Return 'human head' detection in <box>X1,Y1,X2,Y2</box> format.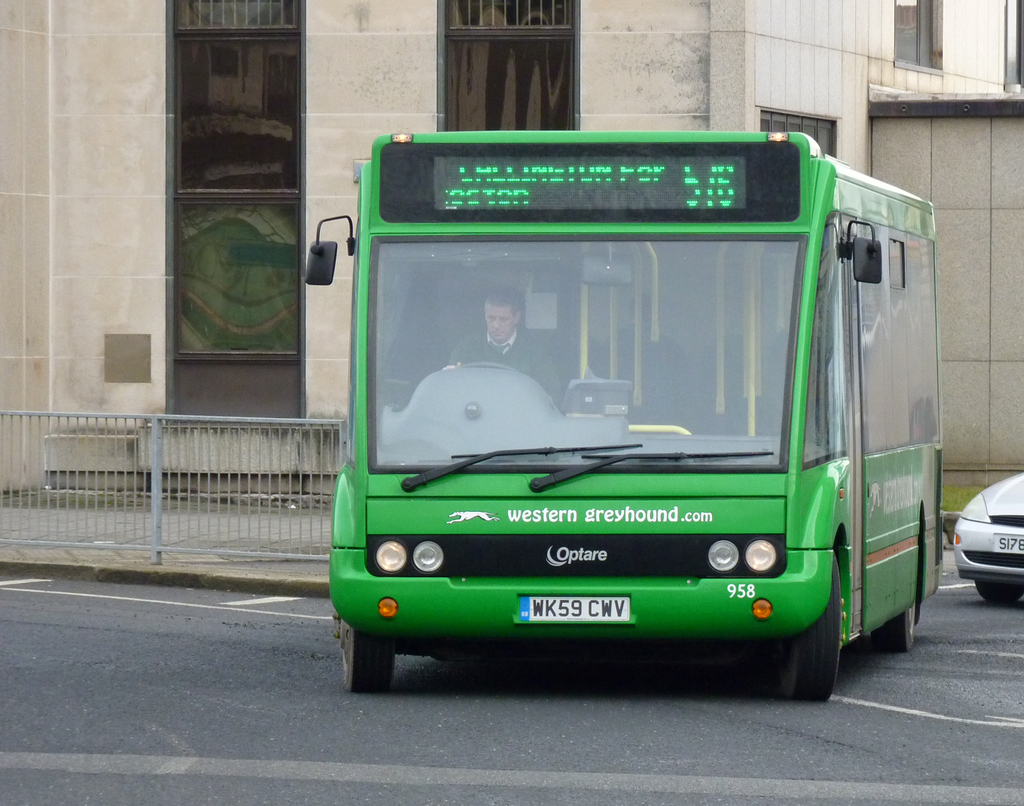
<box>478,296,523,340</box>.
